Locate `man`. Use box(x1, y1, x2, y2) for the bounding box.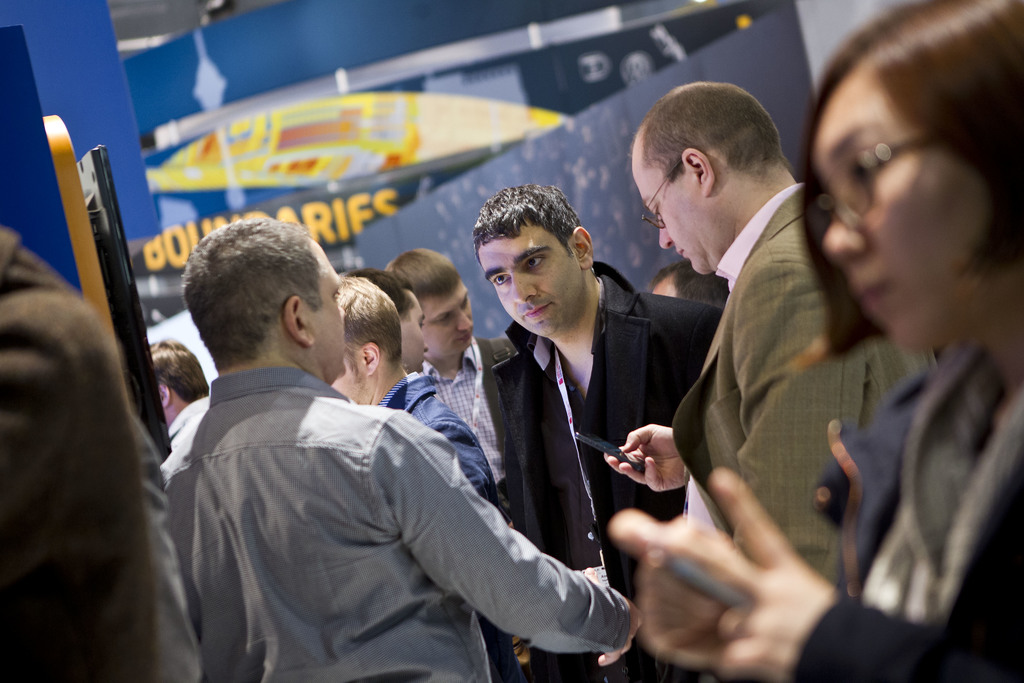
box(601, 81, 831, 541).
